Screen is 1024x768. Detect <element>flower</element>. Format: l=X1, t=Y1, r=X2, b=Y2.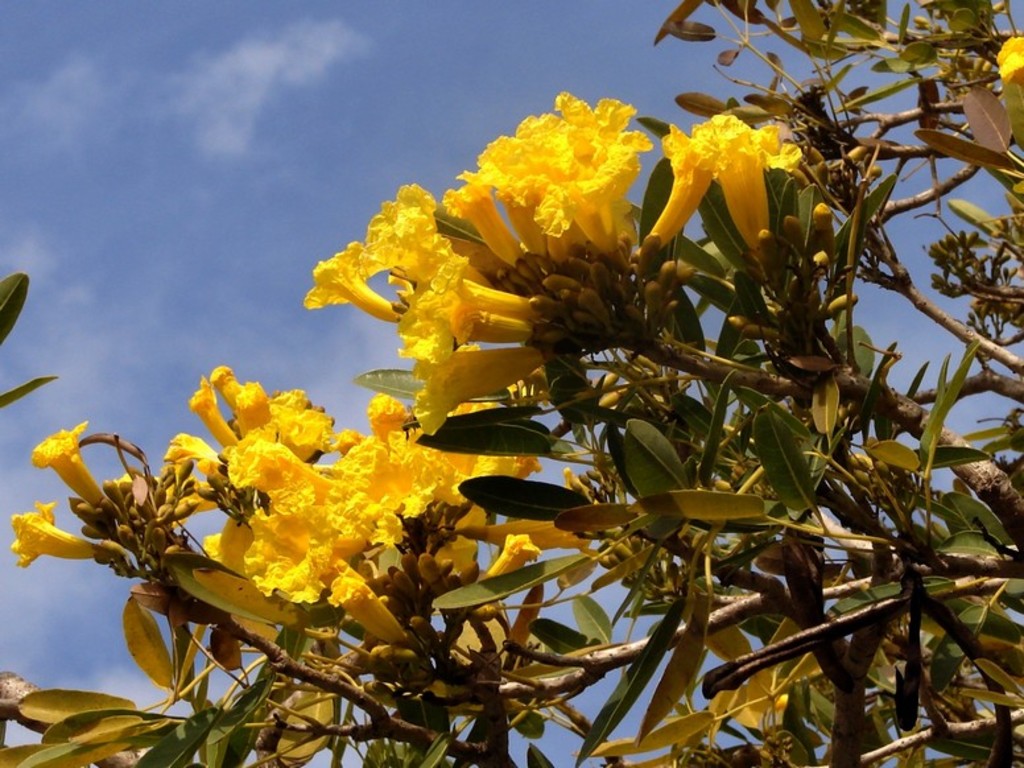
l=995, t=33, r=1023, b=88.
